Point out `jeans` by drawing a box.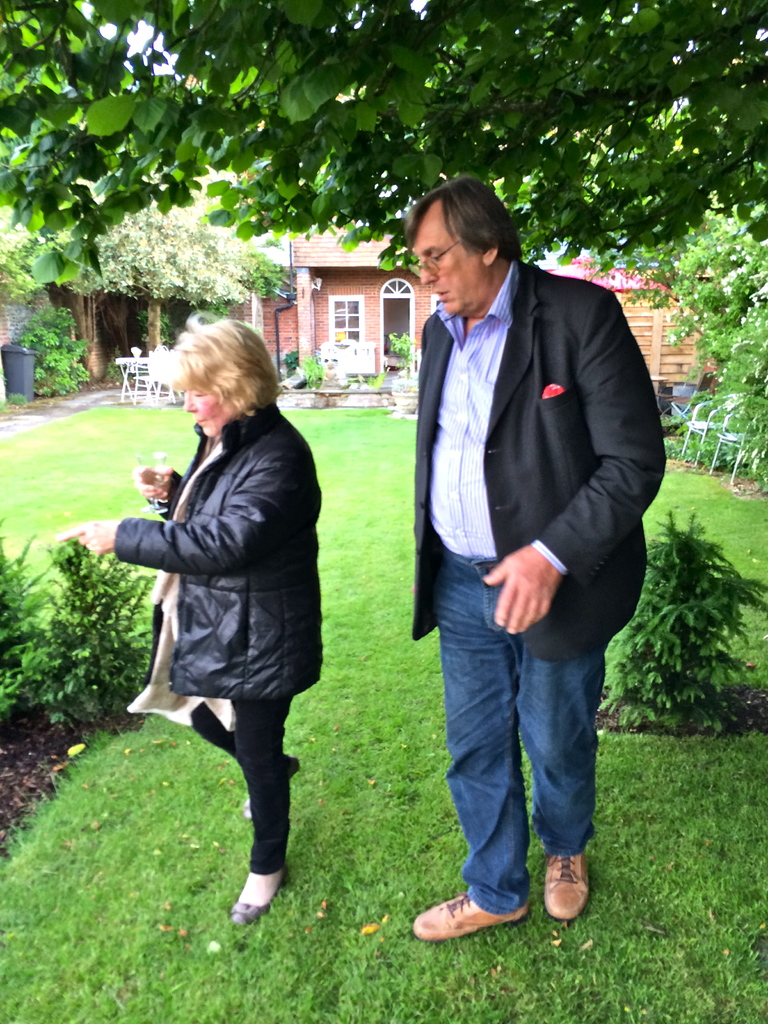
left=415, top=577, right=637, bottom=925.
